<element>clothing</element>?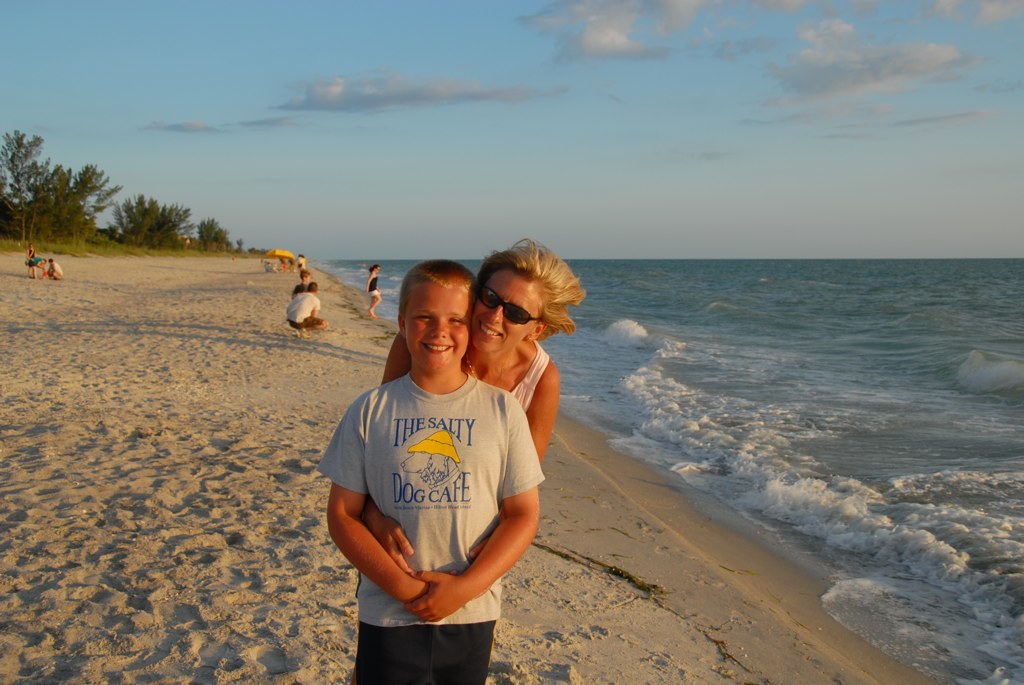
<box>284,289,320,325</box>
